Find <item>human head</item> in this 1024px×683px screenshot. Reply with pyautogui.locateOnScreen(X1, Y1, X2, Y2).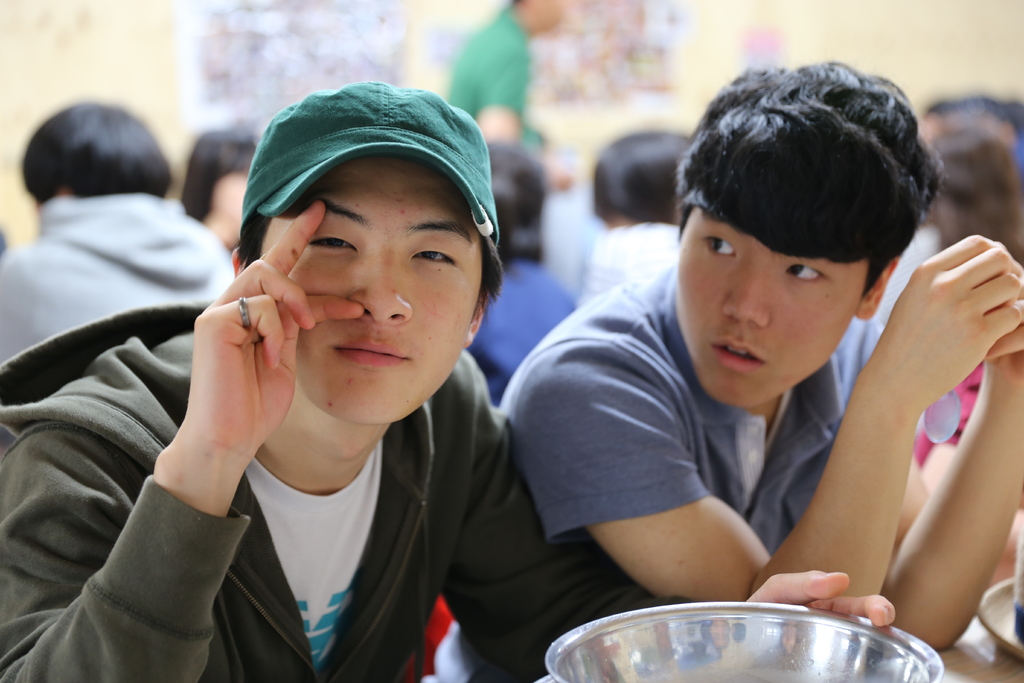
pyautogui.locateOnScreen(921, 120, 1023, 253).
